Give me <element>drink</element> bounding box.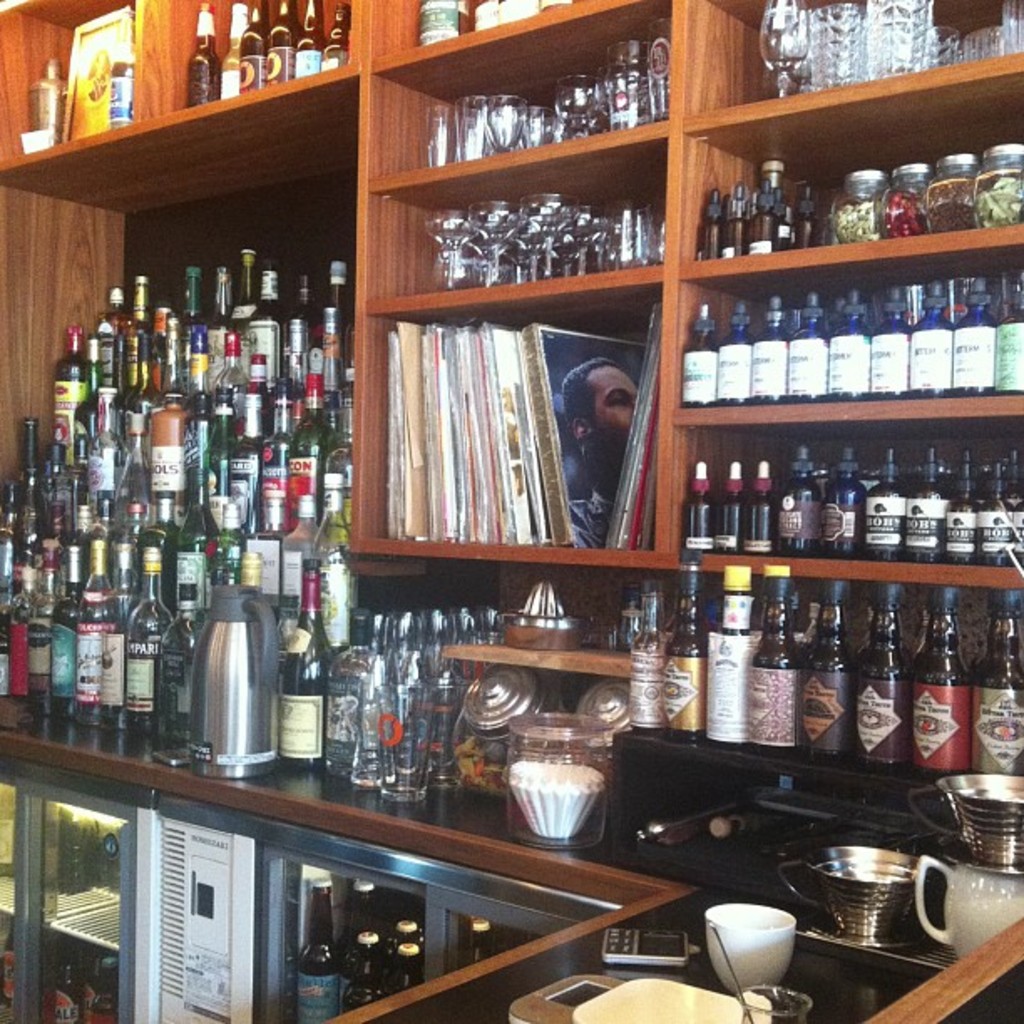
{"x1": 204, "y1": 268, "x2": 231, "y2": 376}.
